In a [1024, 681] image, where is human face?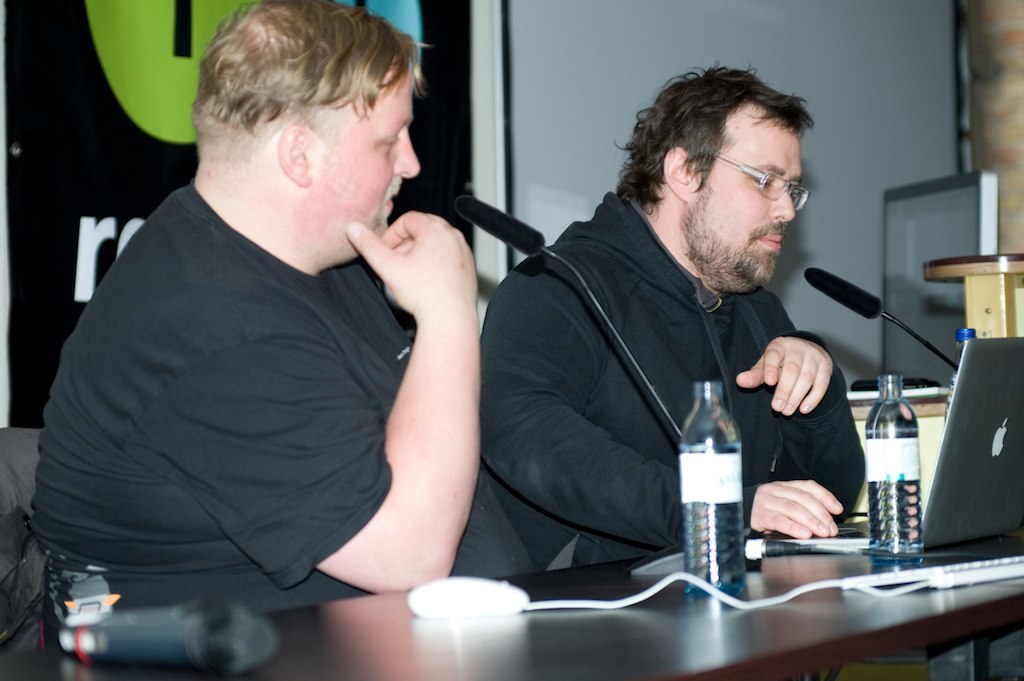
bbox(680, 99, 796, 293).
